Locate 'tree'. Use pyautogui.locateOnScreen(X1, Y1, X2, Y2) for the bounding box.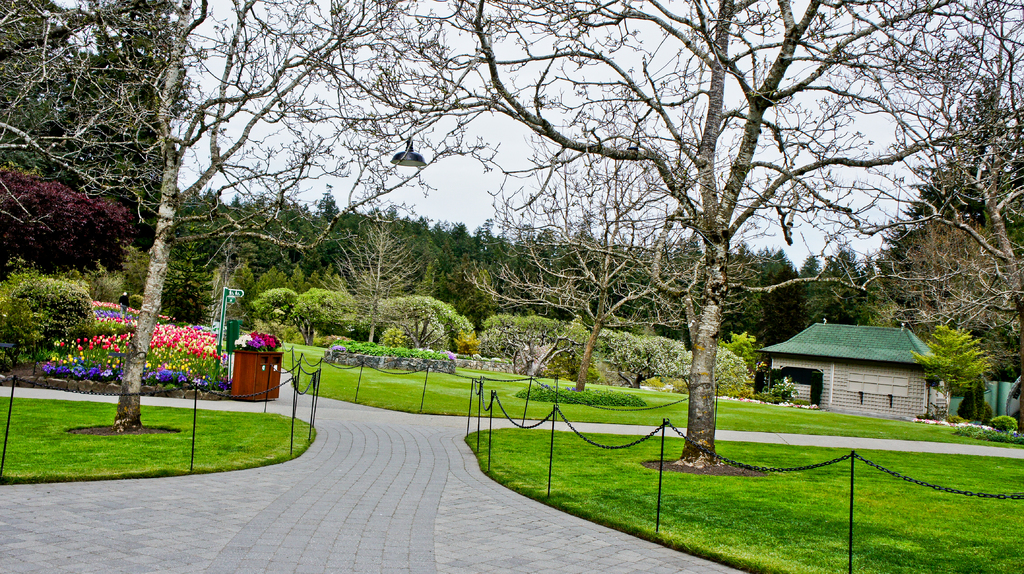
pyautogui.locateOnScreen(724, 250, 787, 333).
